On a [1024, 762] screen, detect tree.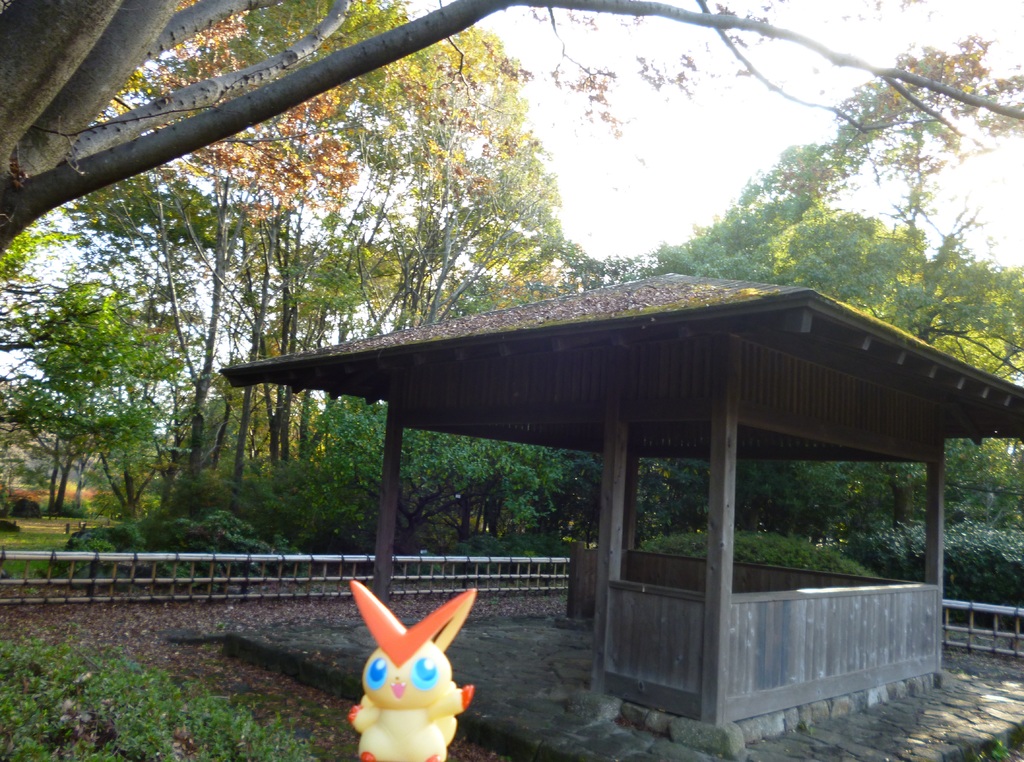
[0,1,1023,257].
